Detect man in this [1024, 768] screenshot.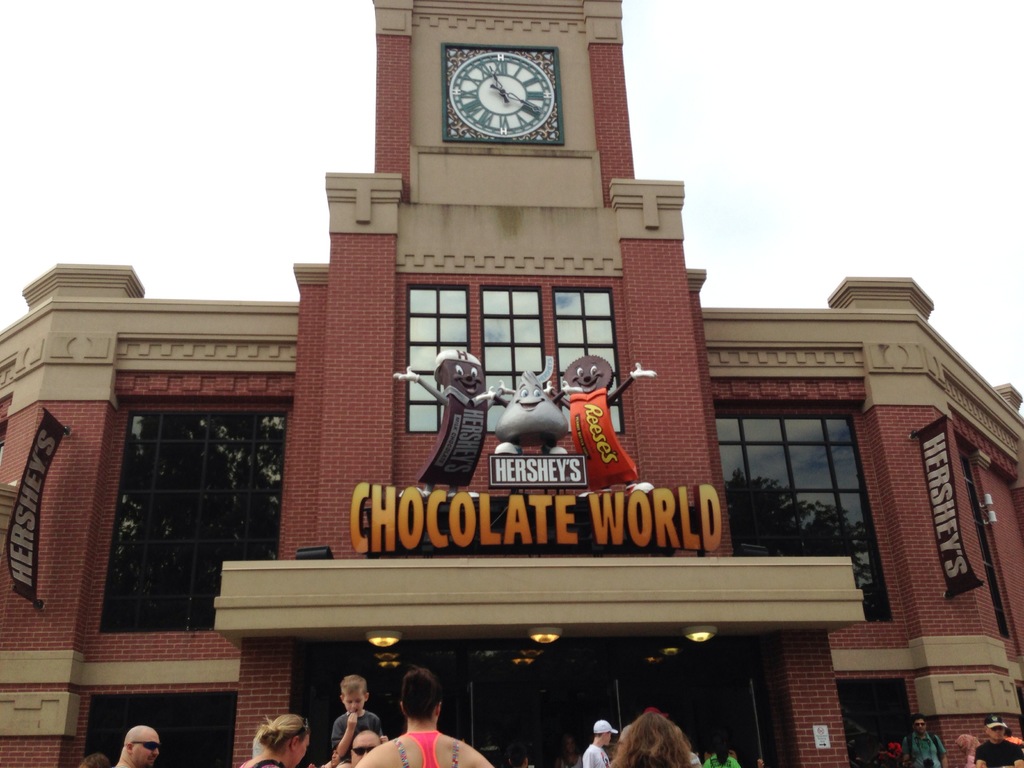
Detection: pyautogui.locateOnScreen(583, 717, 620, 767).
